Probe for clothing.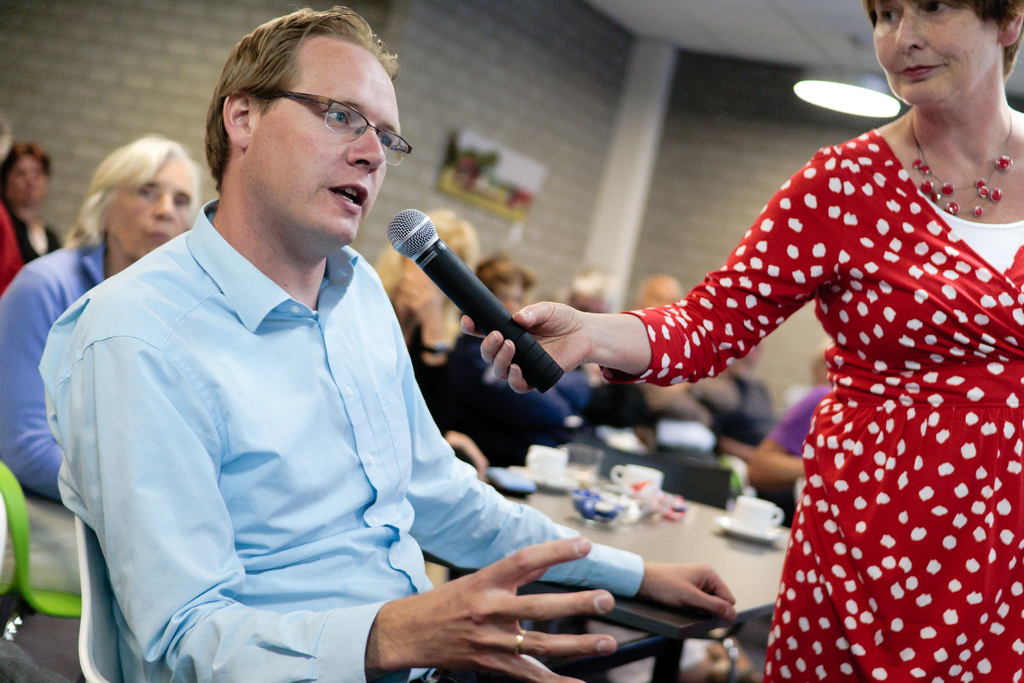
Probe result: 441 324 564 448.
